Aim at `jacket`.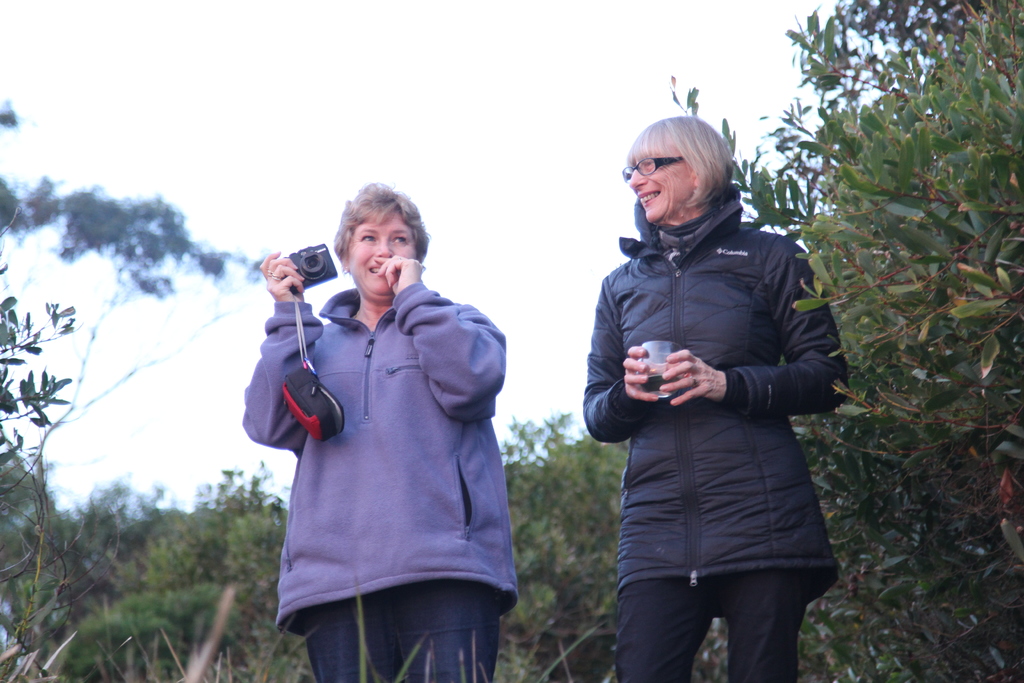
Aimed at (x1=573, y1=114, x2=845, y2=568).
